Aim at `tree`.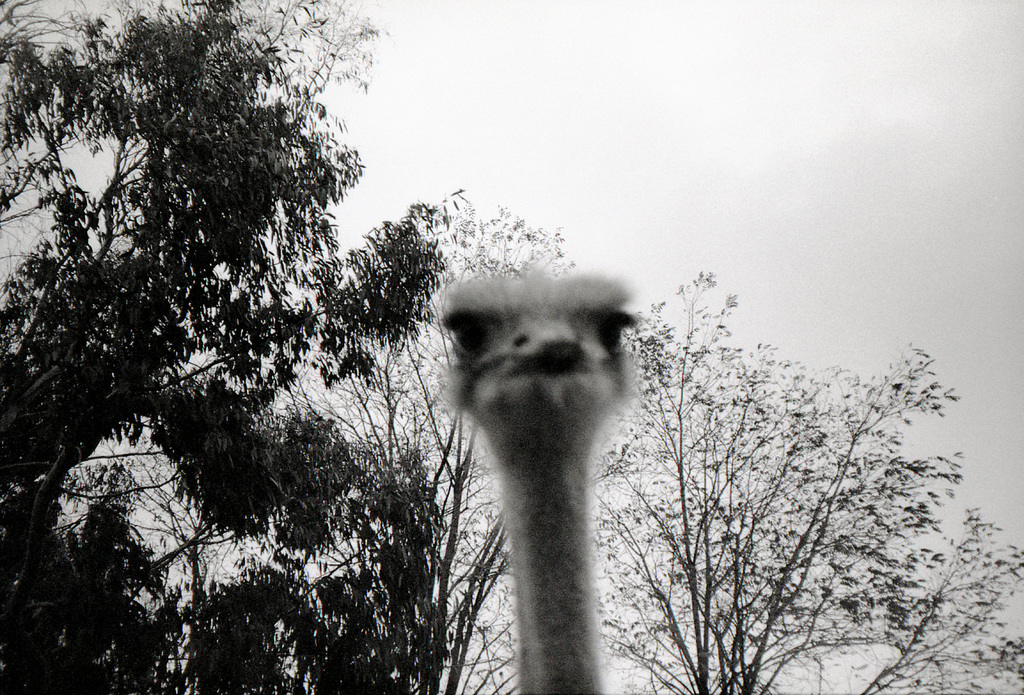
Aimed at {"x1": 68, "y1": 52, "x2": 871, "y2": 694}.
